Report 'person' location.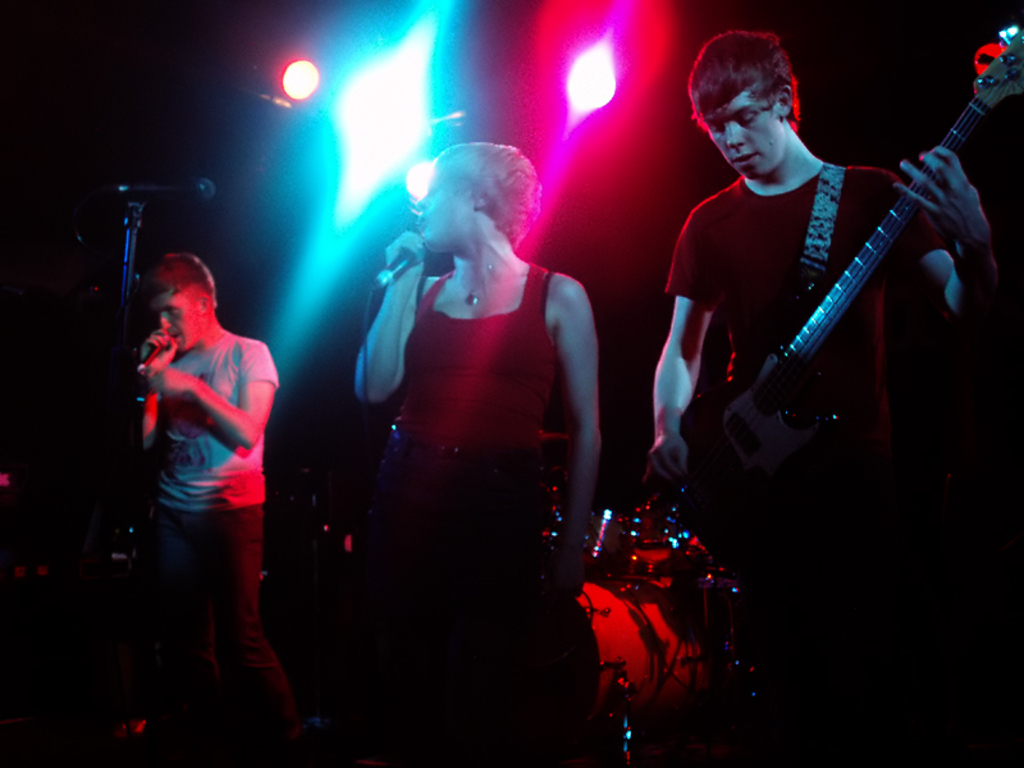
Report: rect(352, 143, 602, 767).
